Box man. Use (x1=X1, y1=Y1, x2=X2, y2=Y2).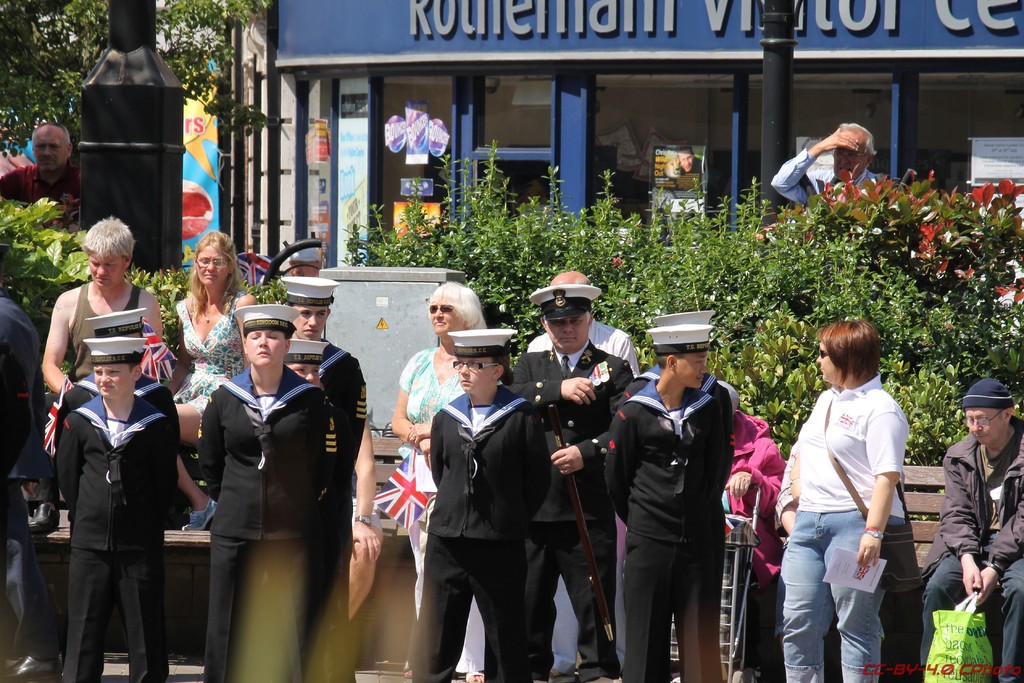
(x1=0, y1=233, x2=65, y2=682).
